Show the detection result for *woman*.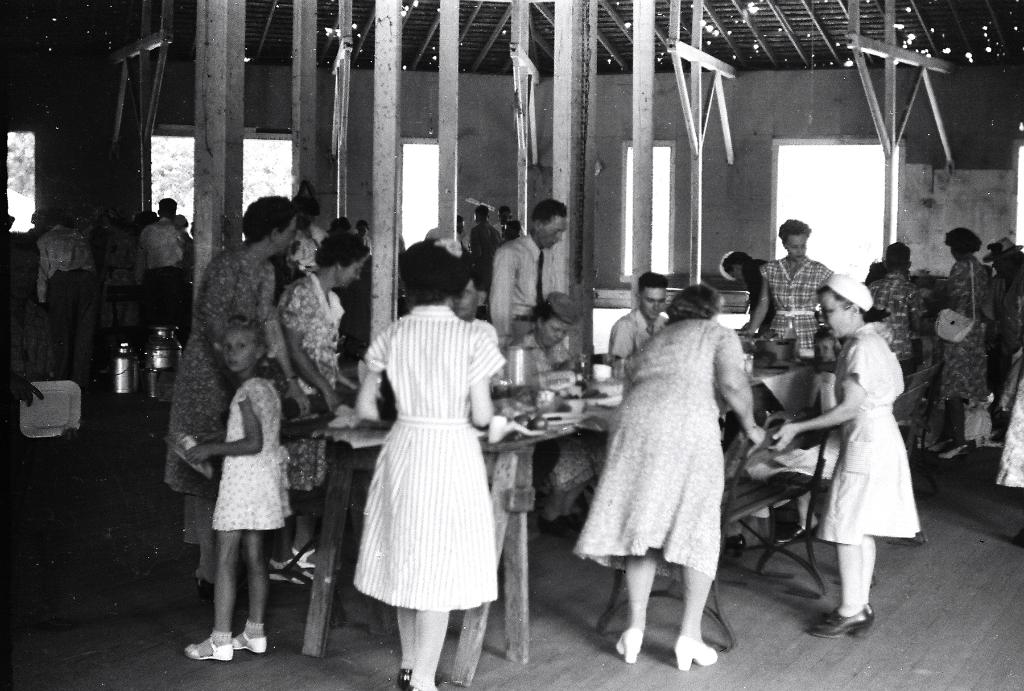
rect(929, 230, 991, 454).
